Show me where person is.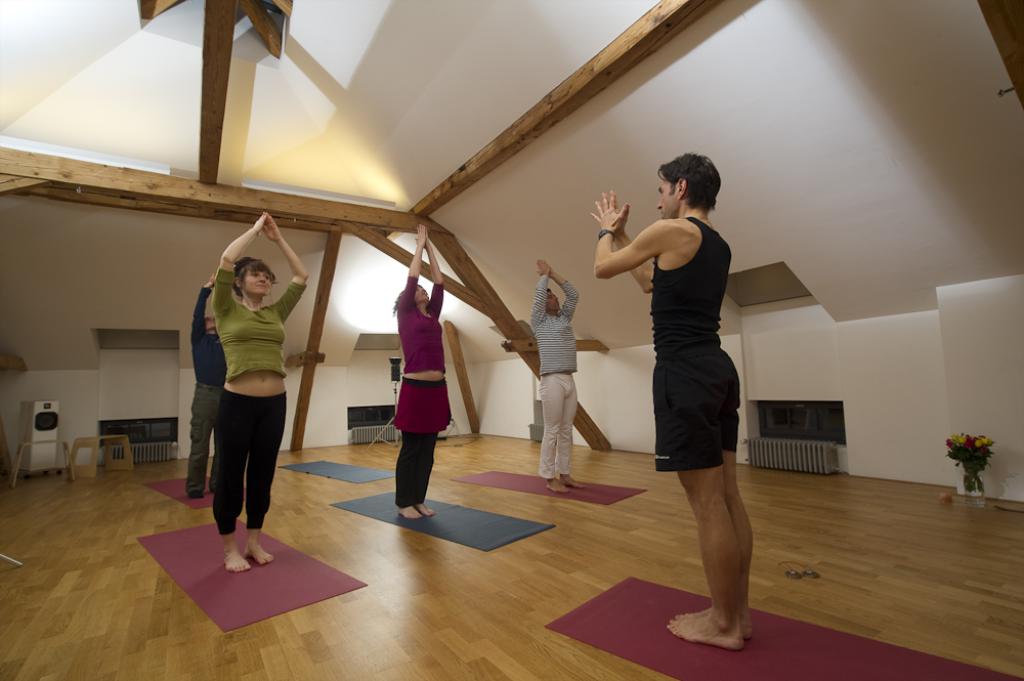
person is at {"left": 527, "top": 257, "right": 584, "bottom": 495}.
